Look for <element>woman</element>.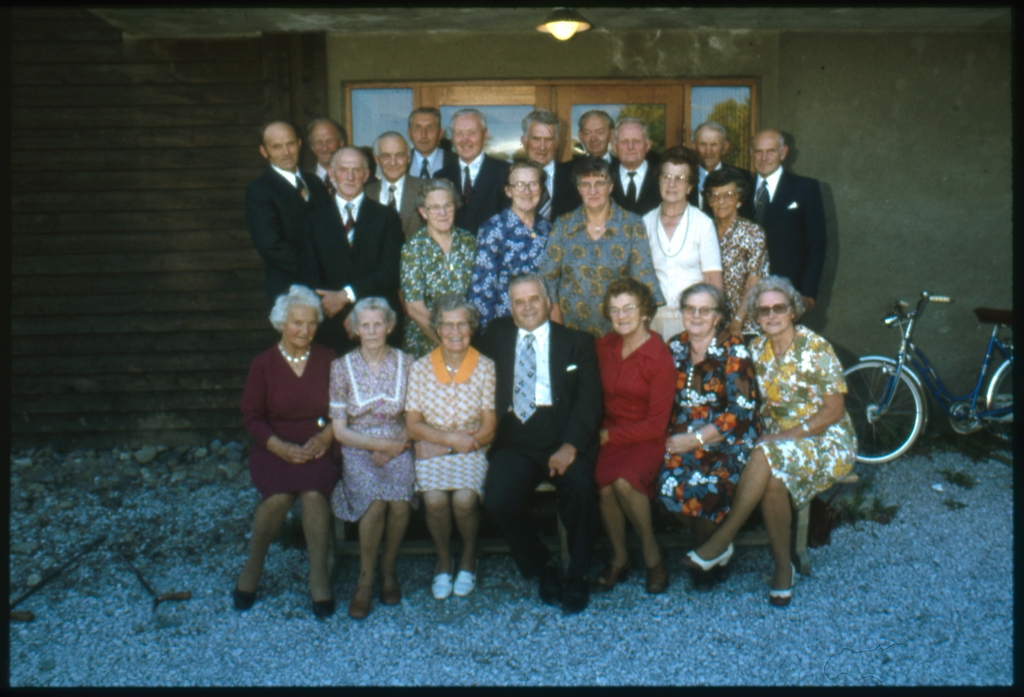
Found: bbox=(393, 179, 479, 352).
